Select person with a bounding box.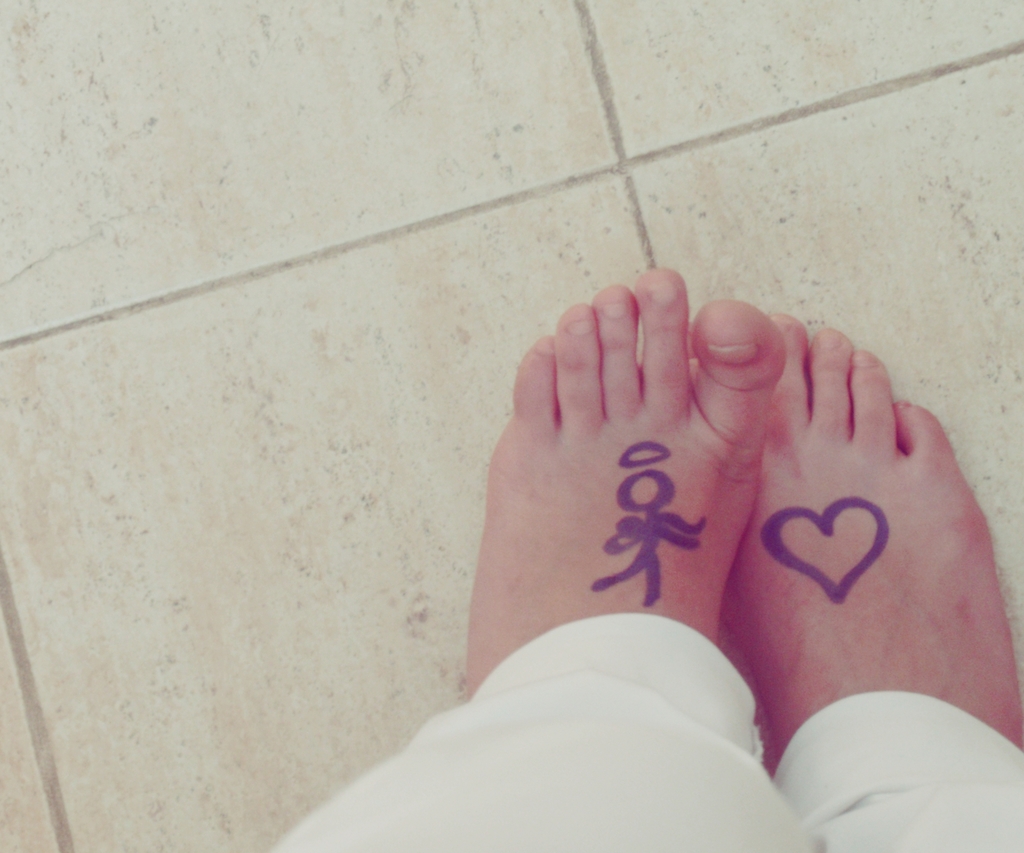
bbox=(269, 250, 1023, 852).
